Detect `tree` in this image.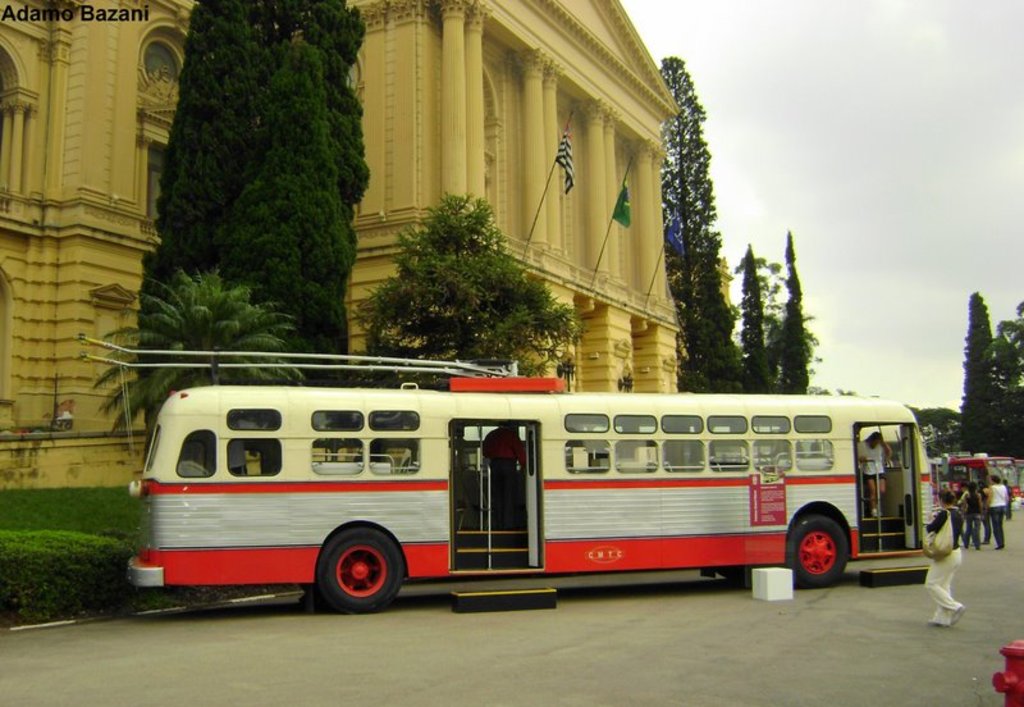
Detection: (348, 197, 582, 387).
